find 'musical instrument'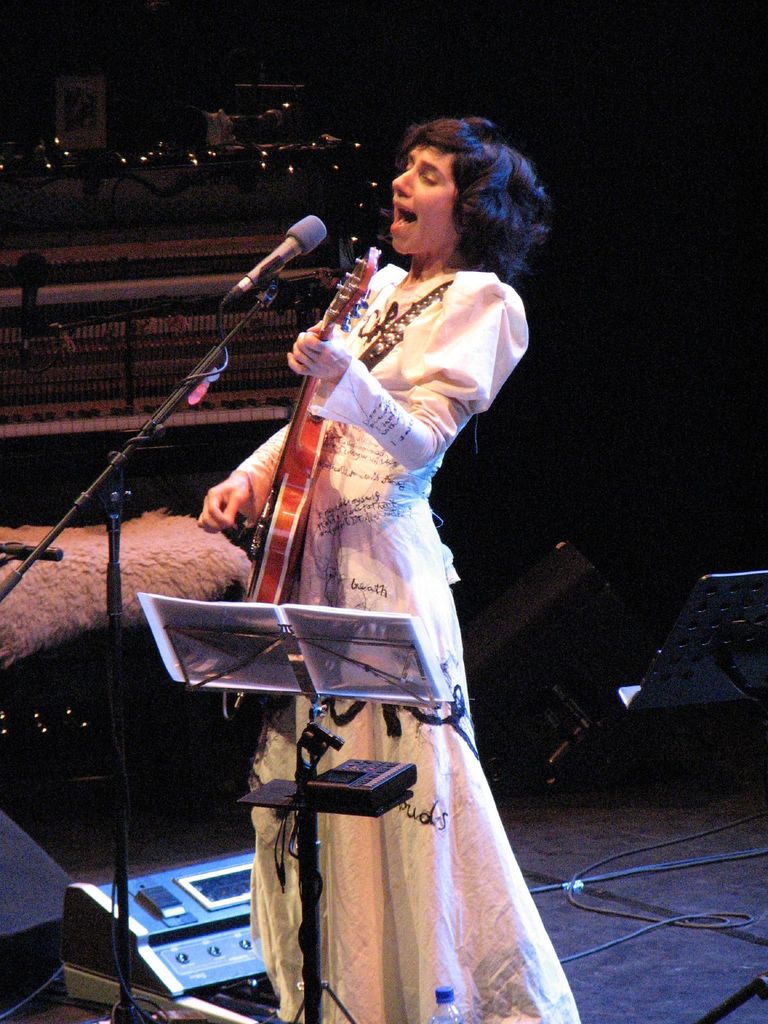
l=237, t=244, r=376, b=616
